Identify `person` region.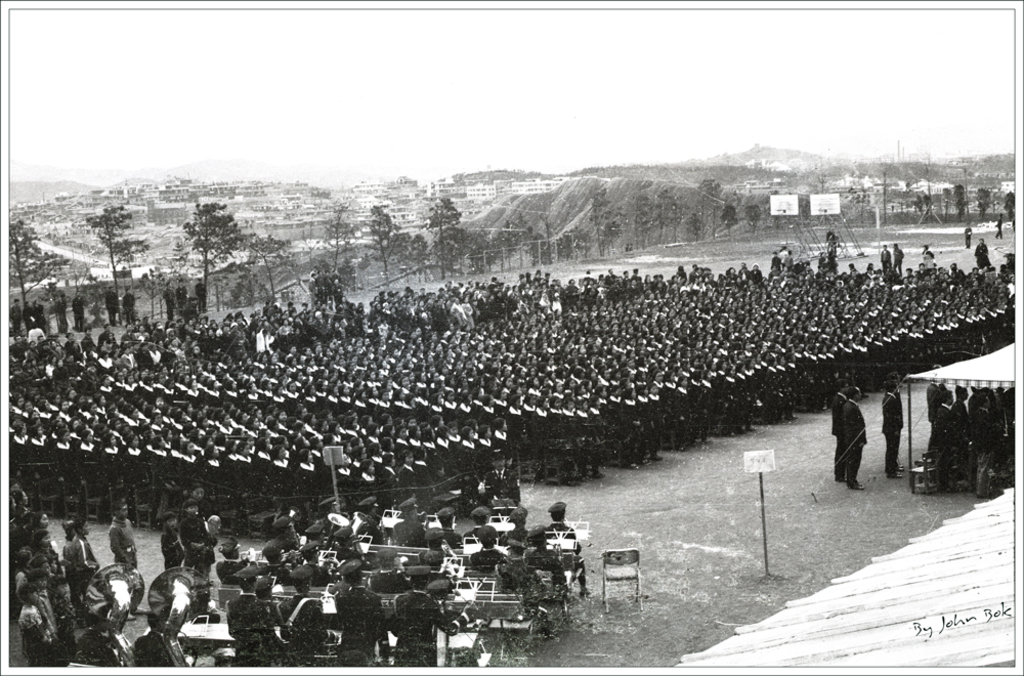
Region: <region>994, 211, 1004, 237</region>.
